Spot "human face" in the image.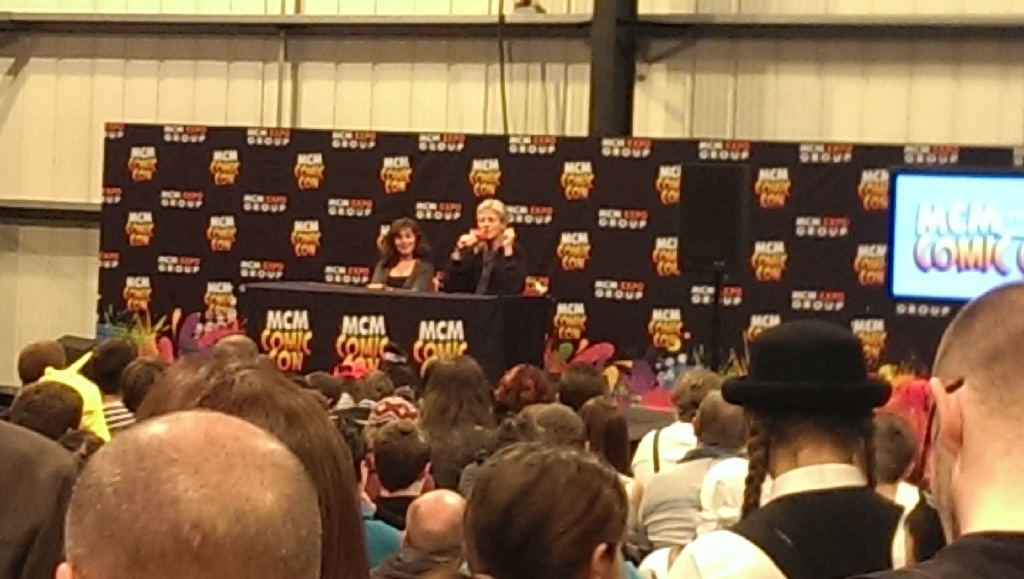
"human face" found at rect(924, 393, 954, 550).
